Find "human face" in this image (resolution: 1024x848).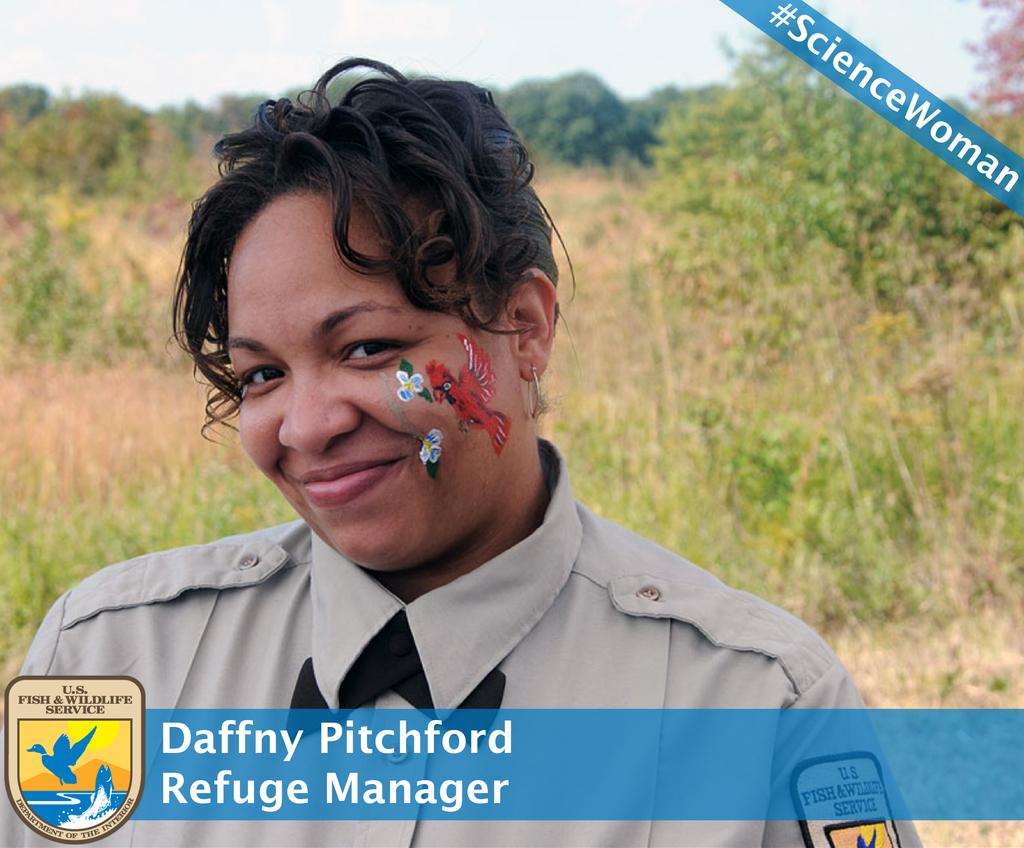
[left=227, top=197, right=520, bottom=567].
